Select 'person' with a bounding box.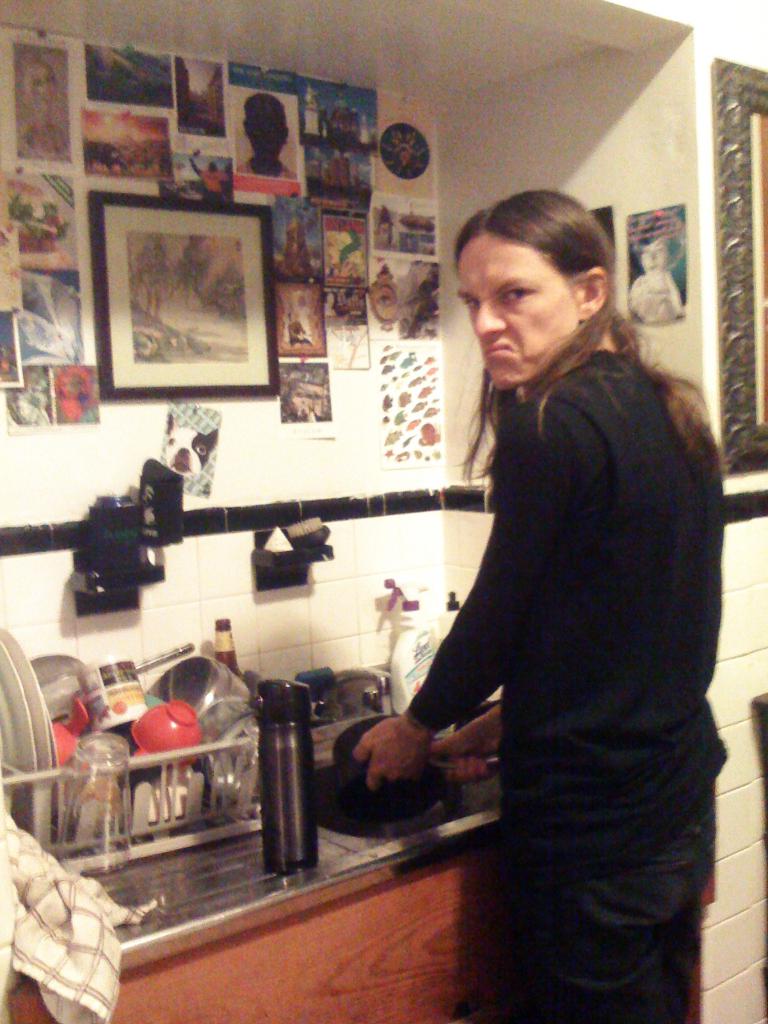
bbox=(355, 189, 727, 1023).
